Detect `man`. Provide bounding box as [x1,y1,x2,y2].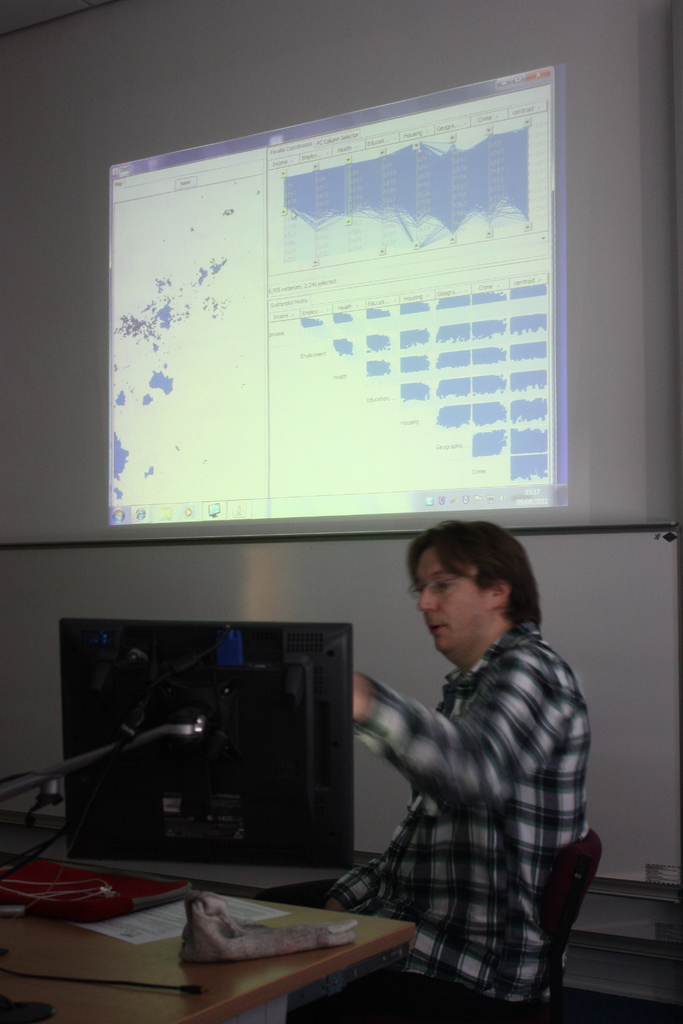
[324,499,602,1009].
